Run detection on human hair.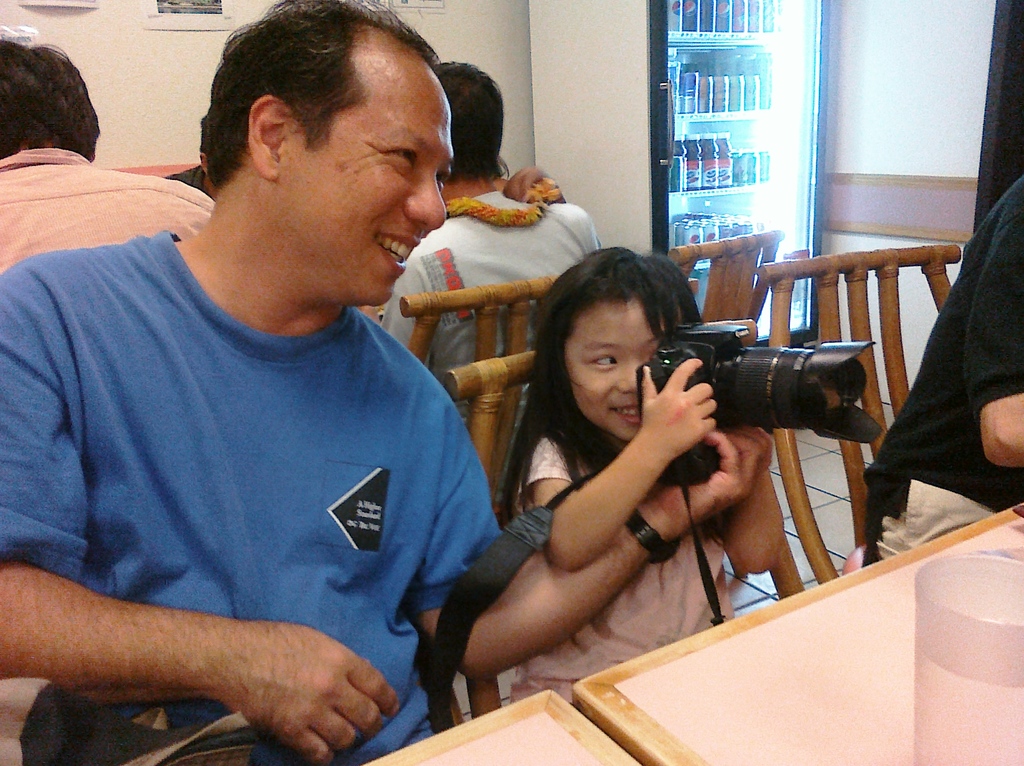
Result: (501, 240, 709, 518).
